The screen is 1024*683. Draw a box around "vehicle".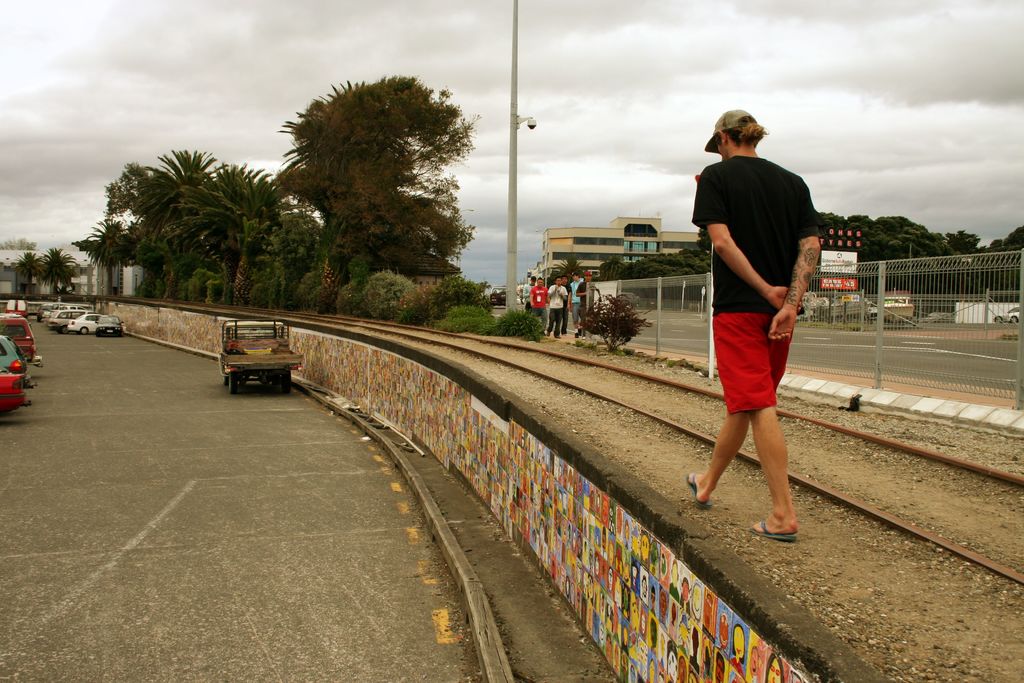
x1=7, y1=296, x2=28, y2=316.
